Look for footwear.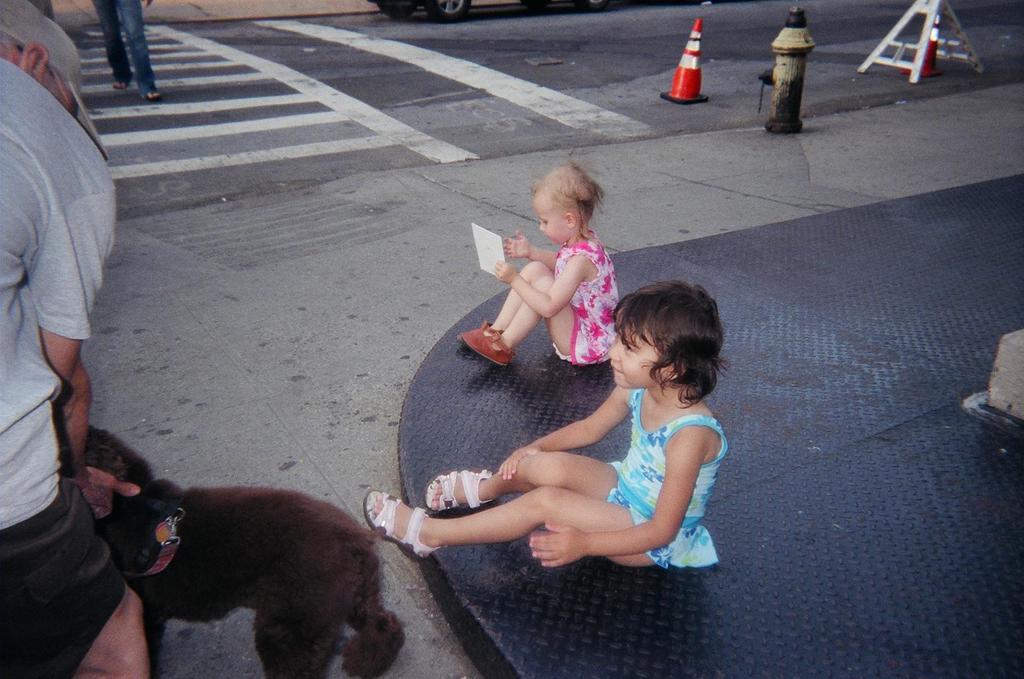
Found: crop(145, 80, 165, 101).
